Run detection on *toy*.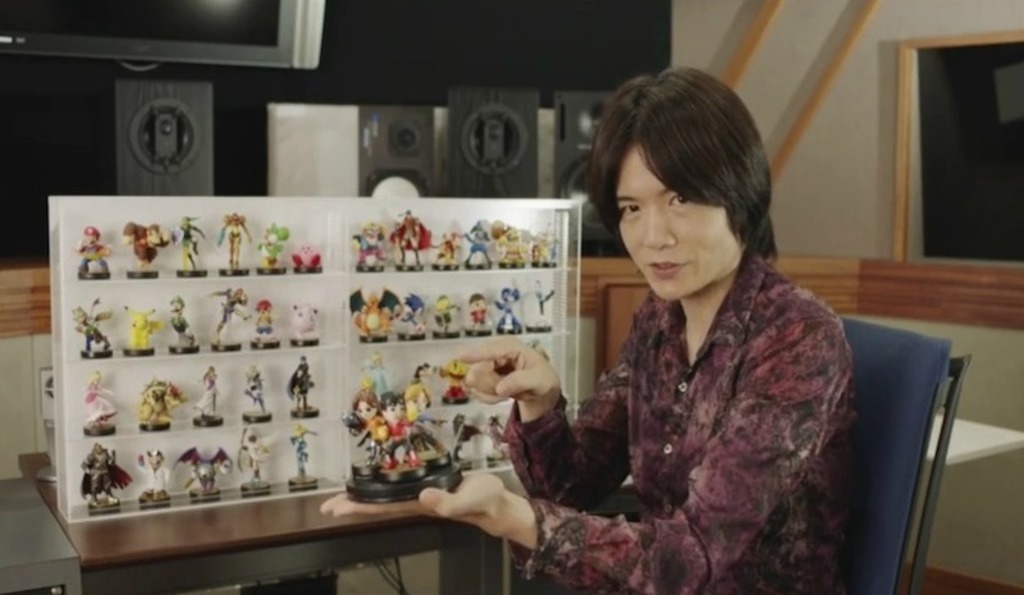
Result: [503,285,521,330].
